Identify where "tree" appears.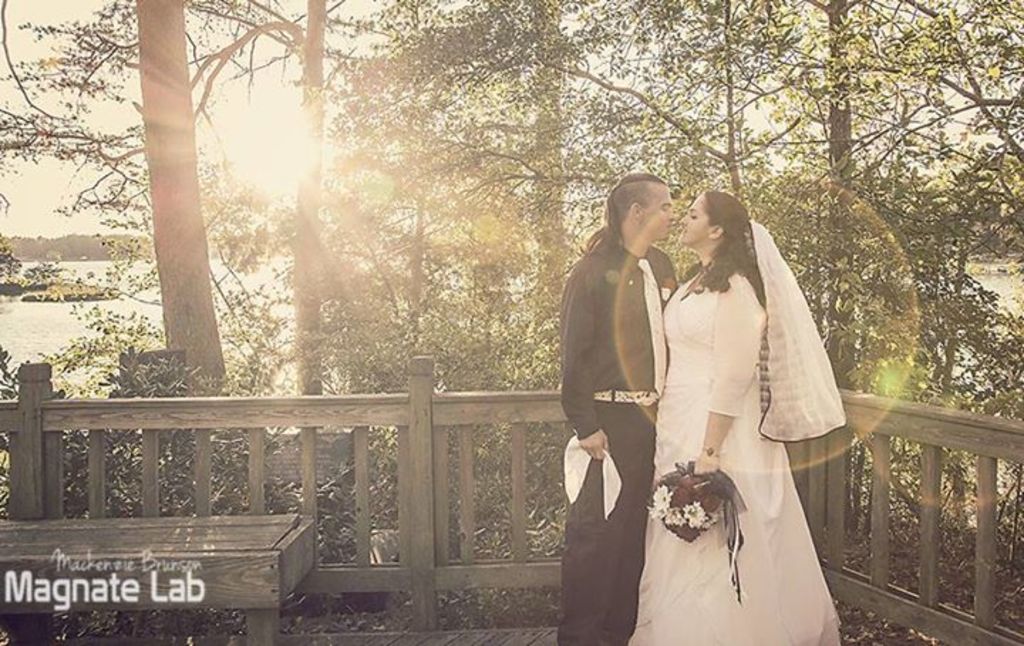
Appears at rect(563, 0, 822, 223).
